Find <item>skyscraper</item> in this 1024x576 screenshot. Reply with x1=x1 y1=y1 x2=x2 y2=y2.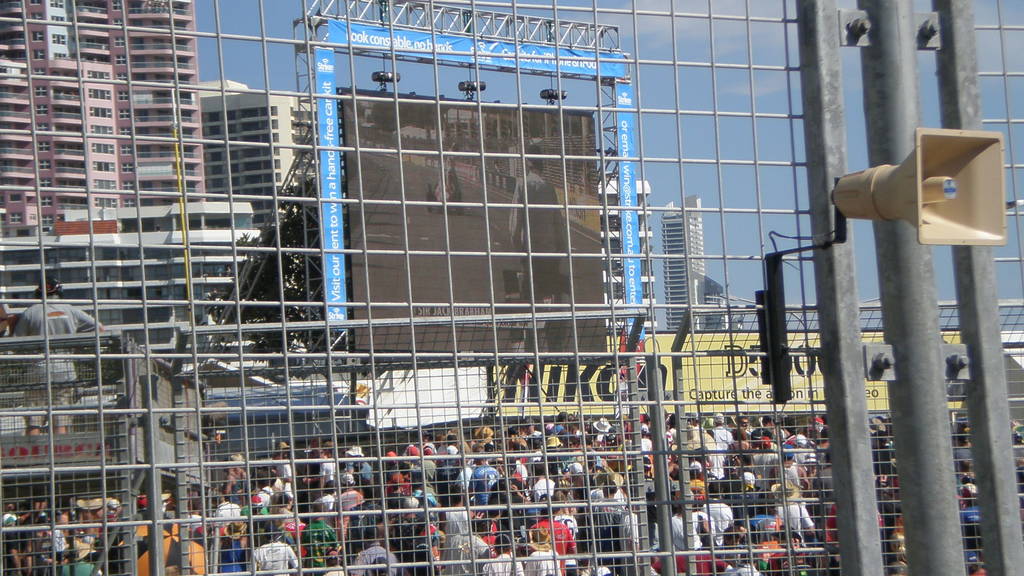
x1=660 y1=199 x2=753 y2=339.
